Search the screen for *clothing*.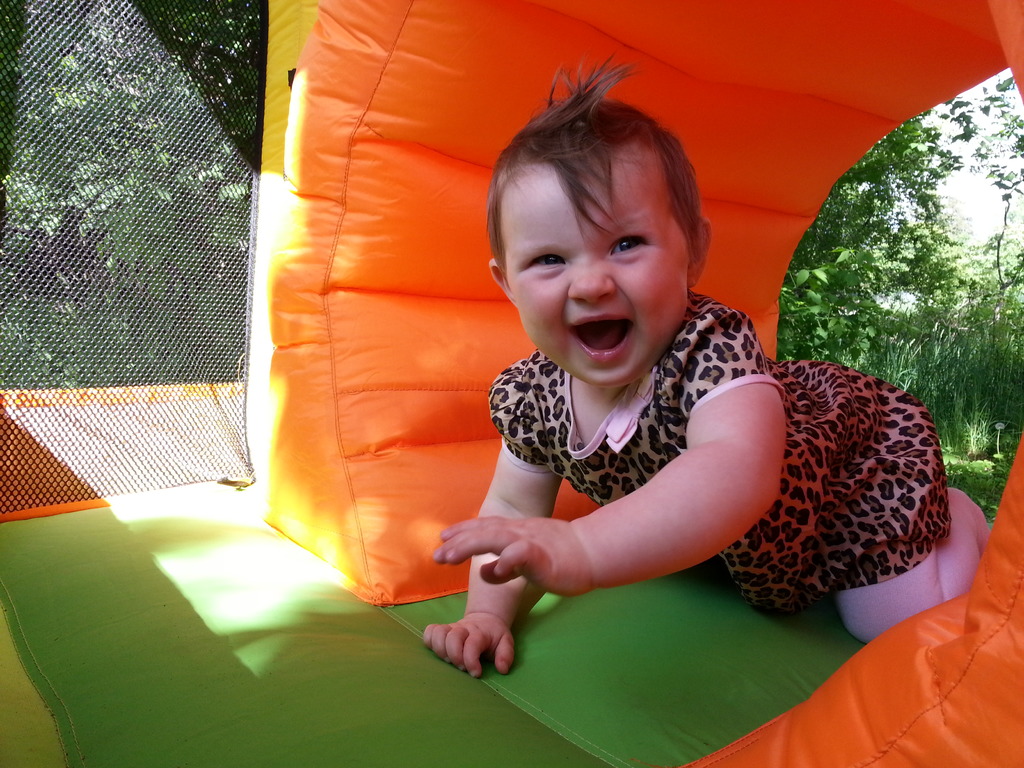
Found at 336,150,902,709.
